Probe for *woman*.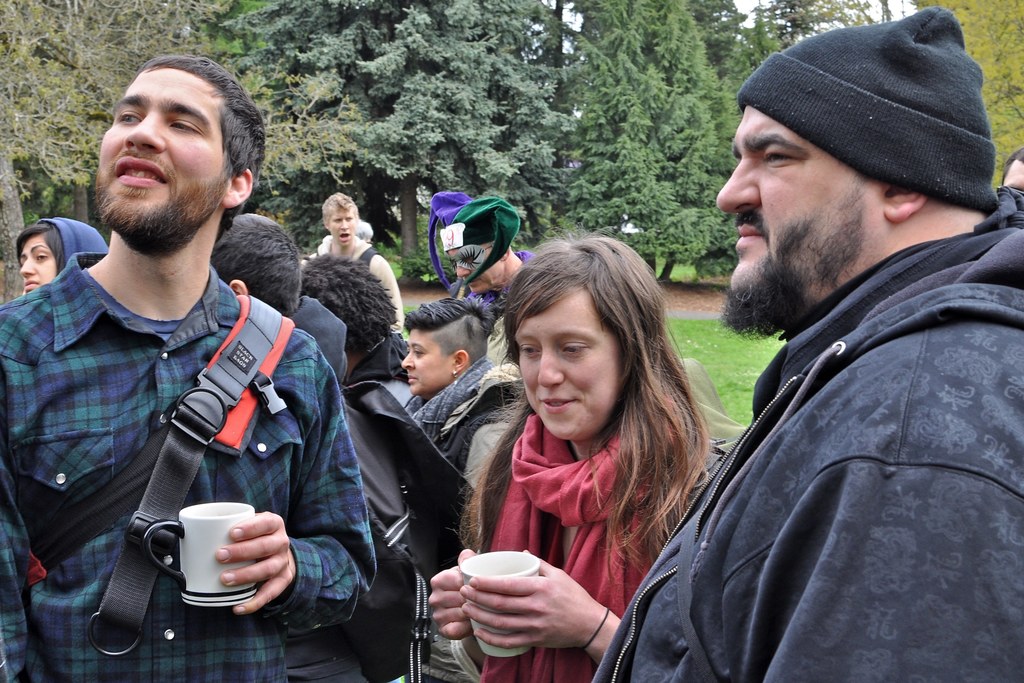
Probe result: region(440, 240, 721, 661).
